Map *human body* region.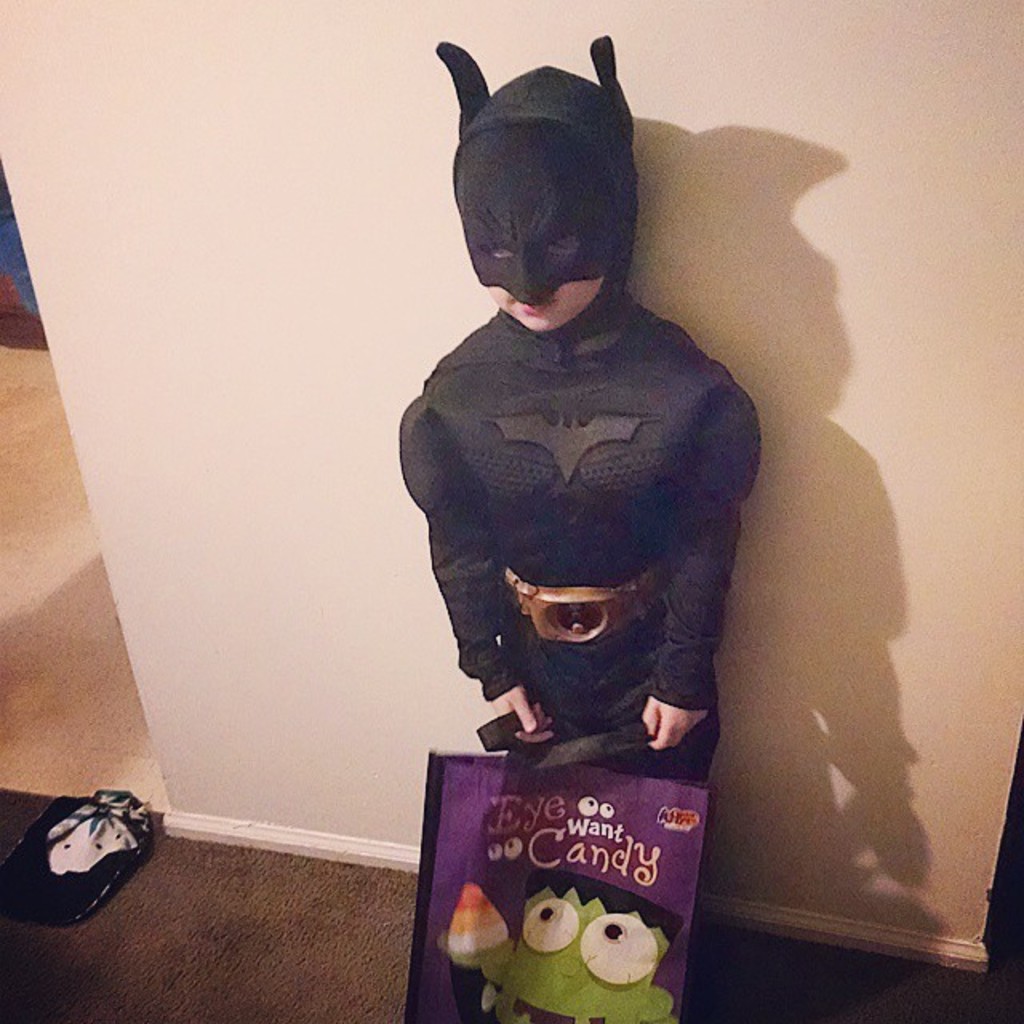
Mapped to l=395, t=66, r=758, b=1022.
